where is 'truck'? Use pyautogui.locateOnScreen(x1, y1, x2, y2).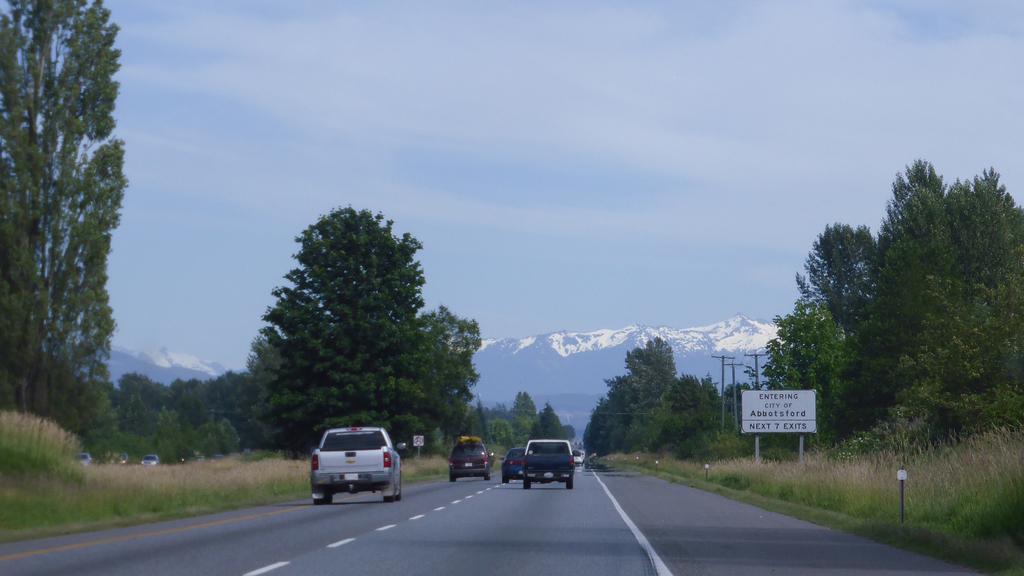
pyautogui.locateOnScreen(305, 432, 405, 500).
